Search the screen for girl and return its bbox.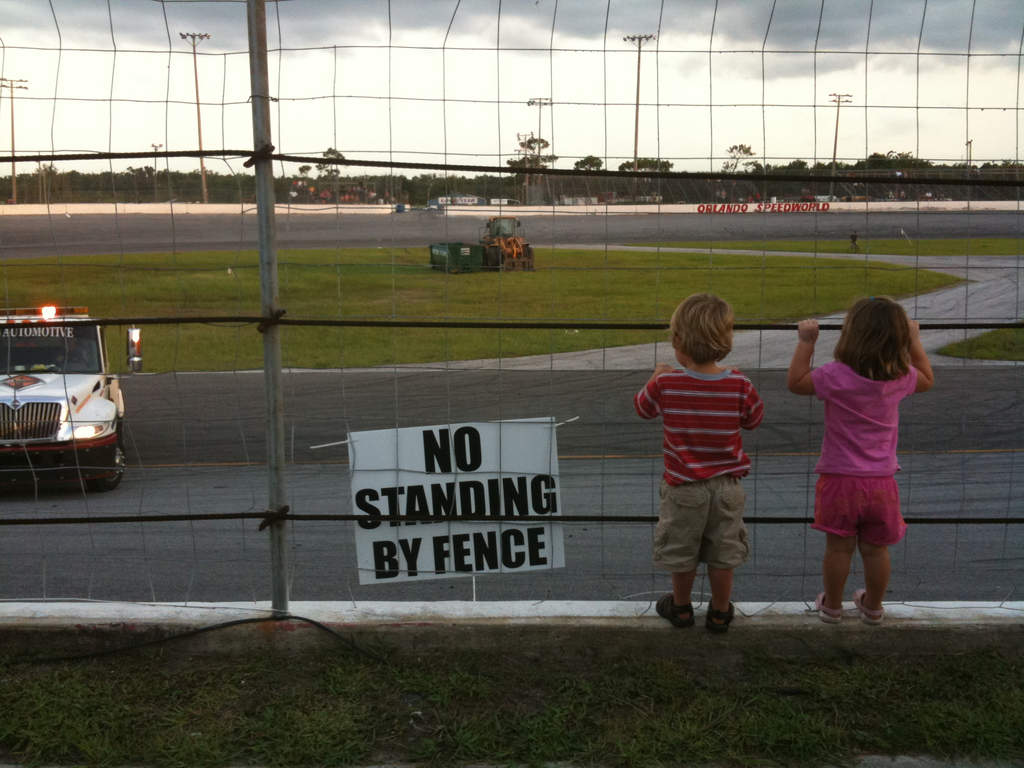
Found: <box>783,297,932,626</box>.
